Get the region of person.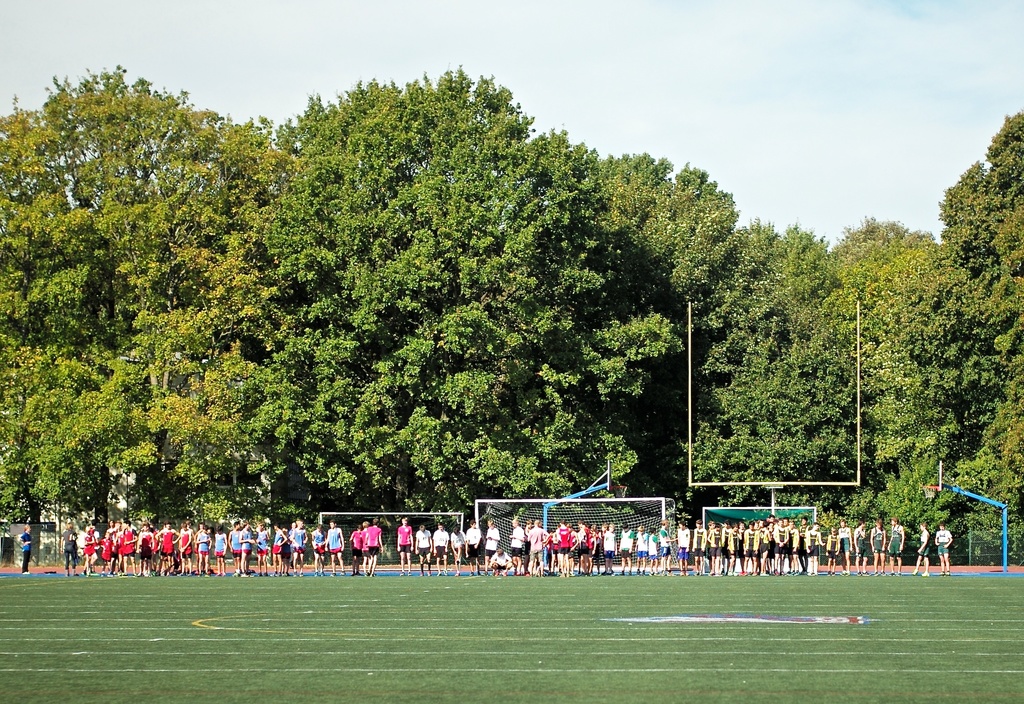
<box>399,516,413,573</box>.
